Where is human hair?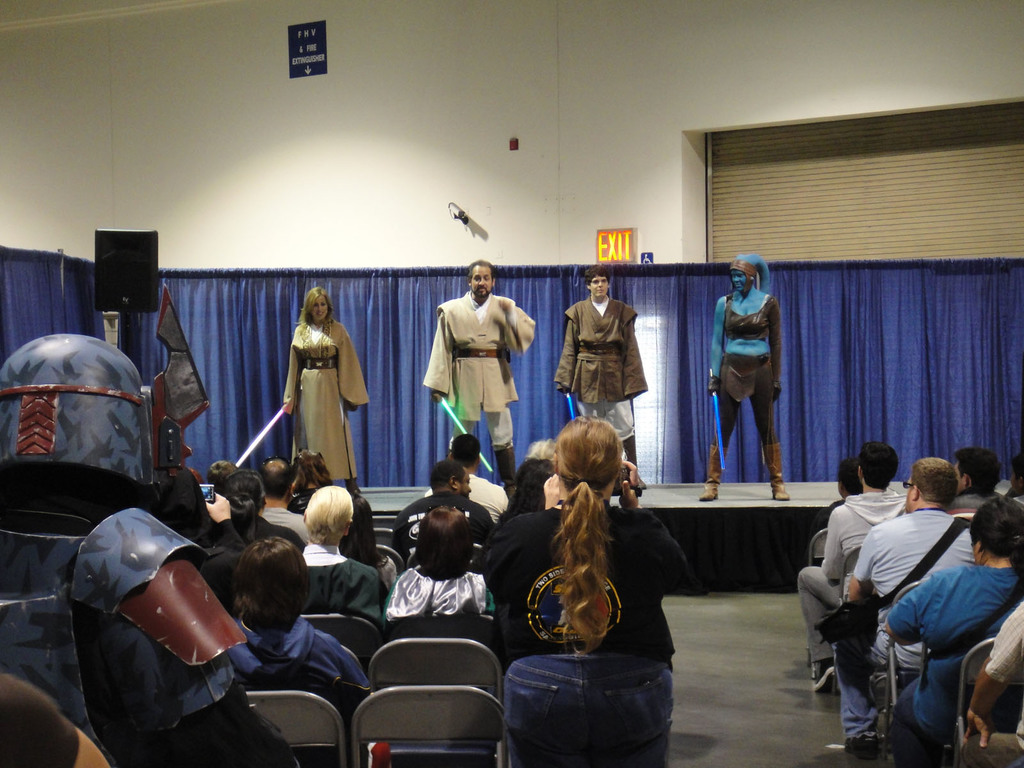
<bbox>291, 447, 330, 492</bbox>.
